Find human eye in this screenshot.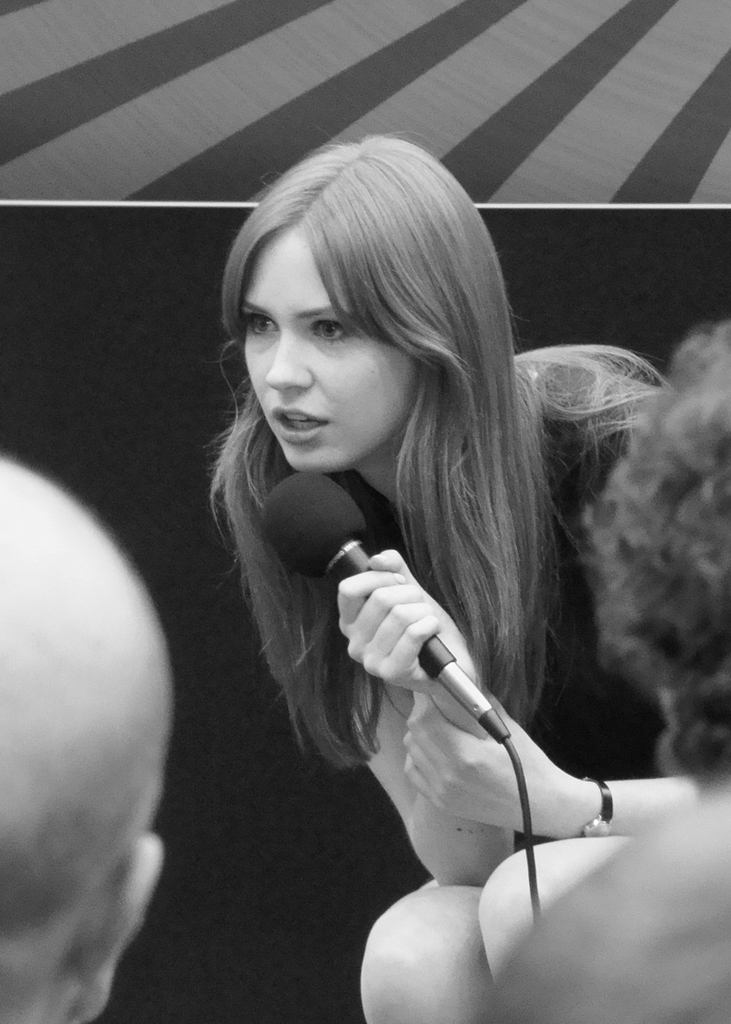
The bounding box for human eye is 241/310/280/336.
